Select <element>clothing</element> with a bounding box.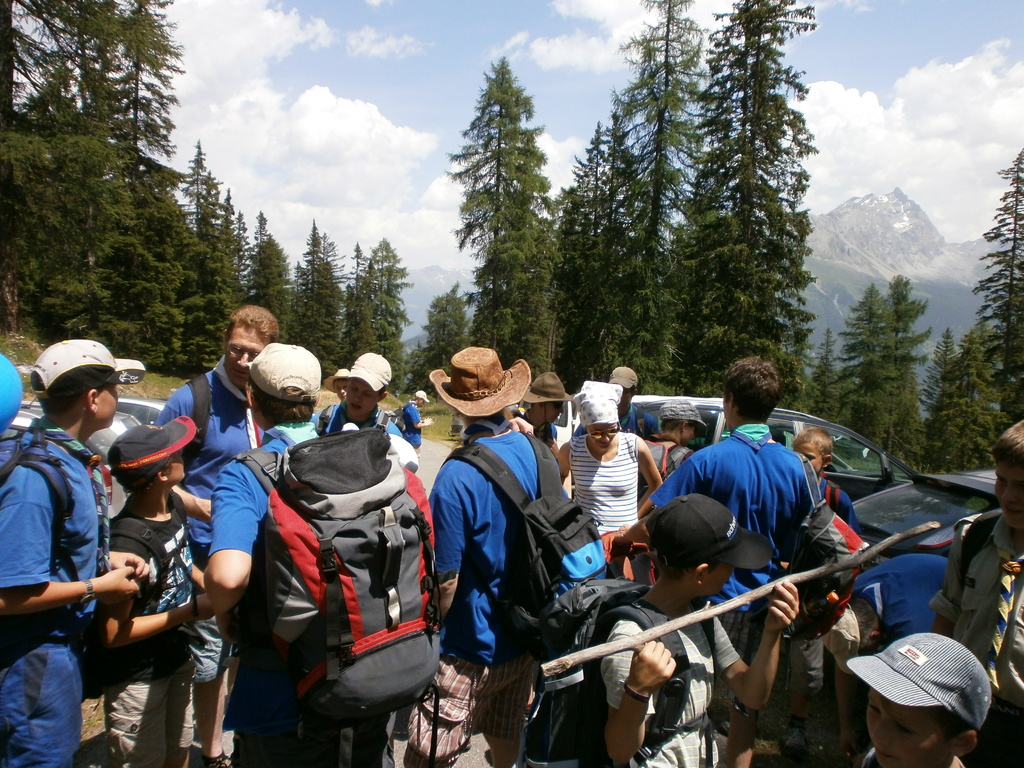
[left=649, top=395, right=712, bottom=425].
